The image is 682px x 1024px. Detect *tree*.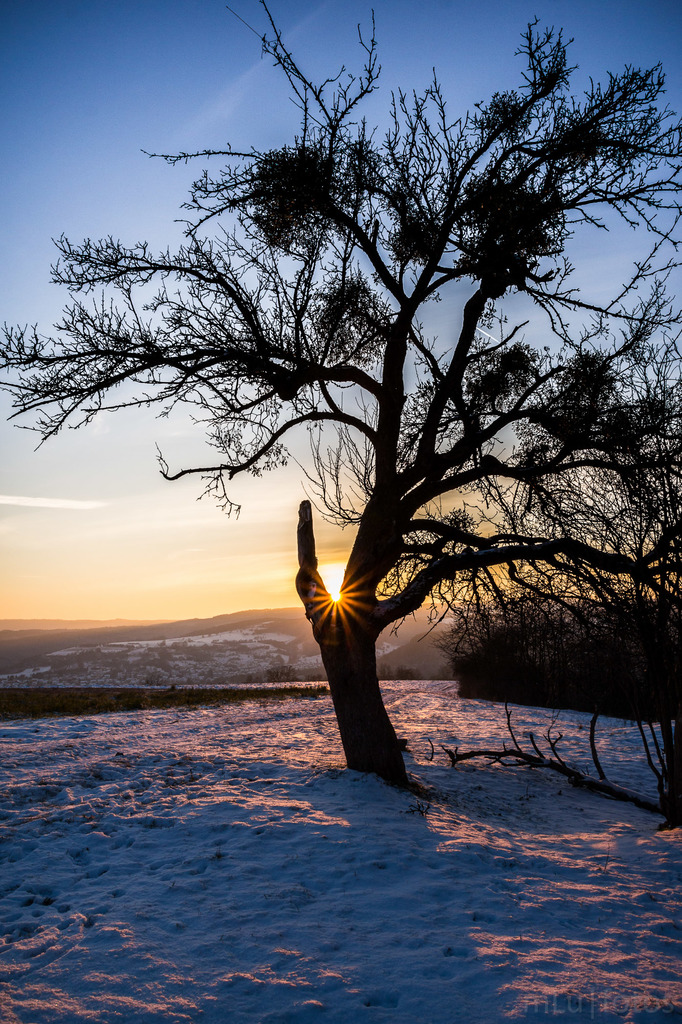
Detection: 438, 570, 572, 703.
